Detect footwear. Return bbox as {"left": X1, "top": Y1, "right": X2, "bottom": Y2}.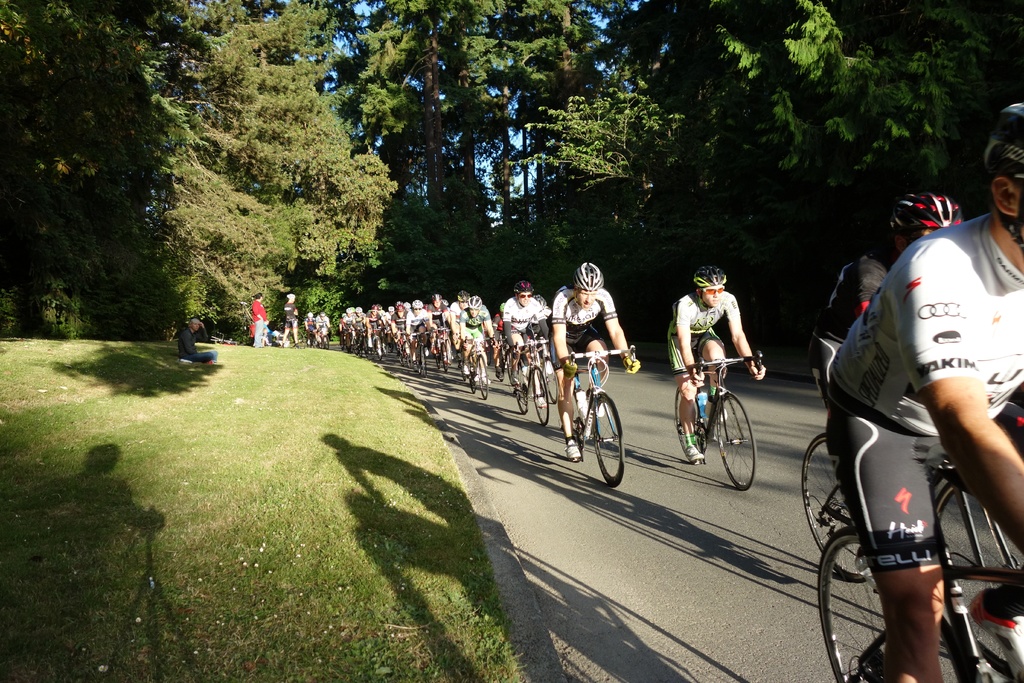
{"left": 565, "top": 436, "right": 583, "bottom": 463}.
